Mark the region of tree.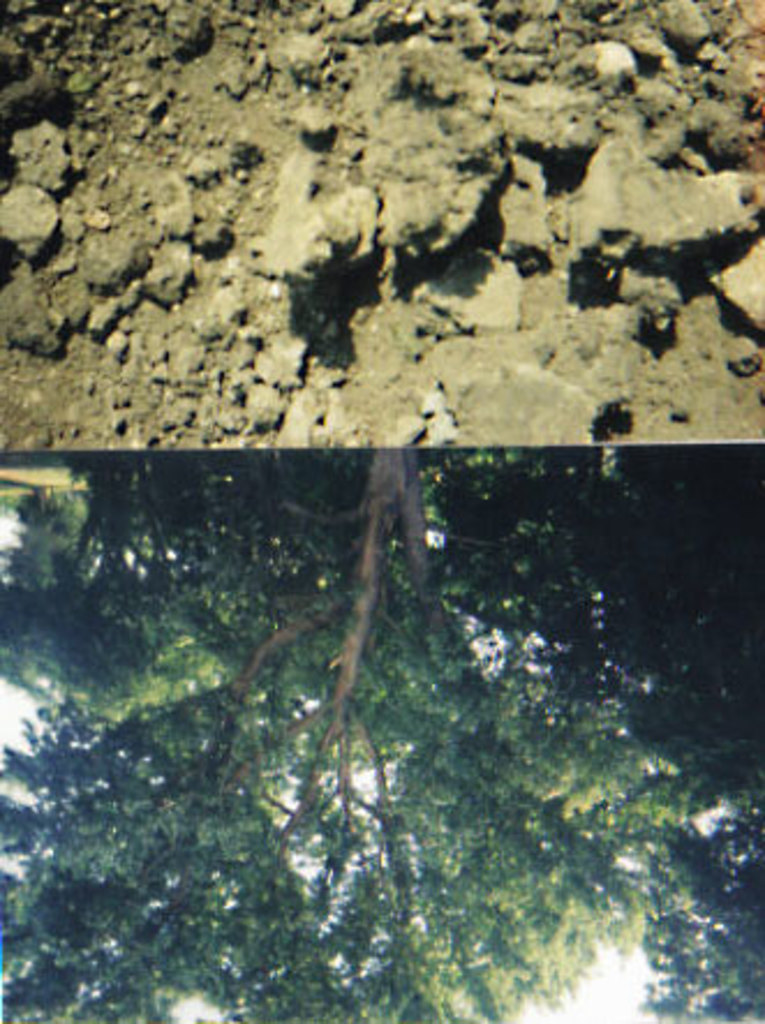
Region: 0/448/675/1022.
